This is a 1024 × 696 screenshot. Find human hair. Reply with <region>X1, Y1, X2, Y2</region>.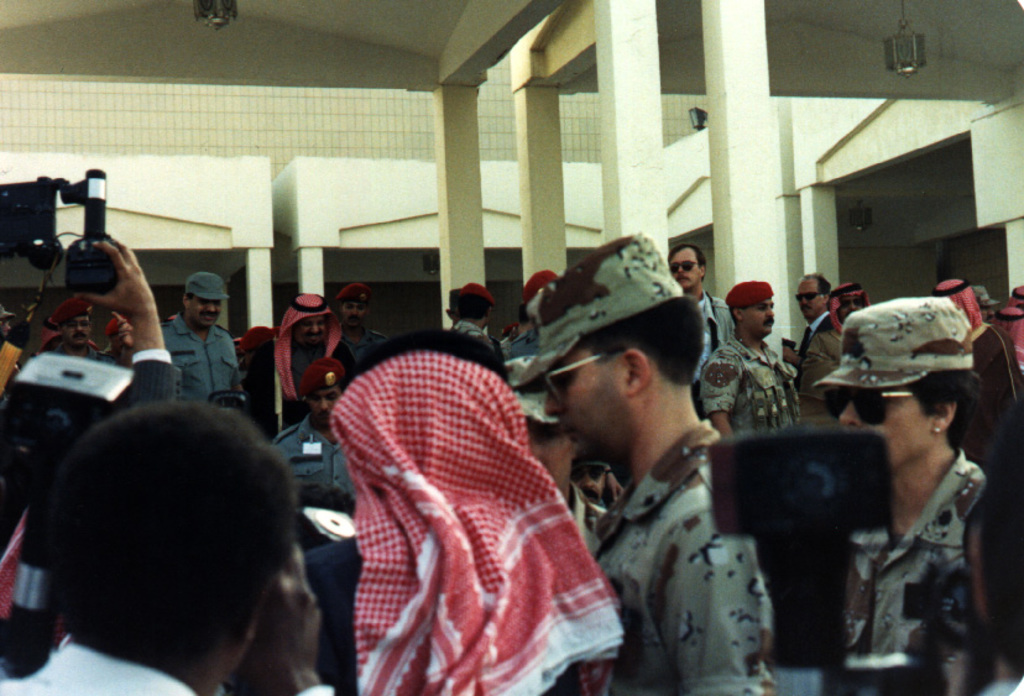
<region>910, 363, 987, 420</region>.
